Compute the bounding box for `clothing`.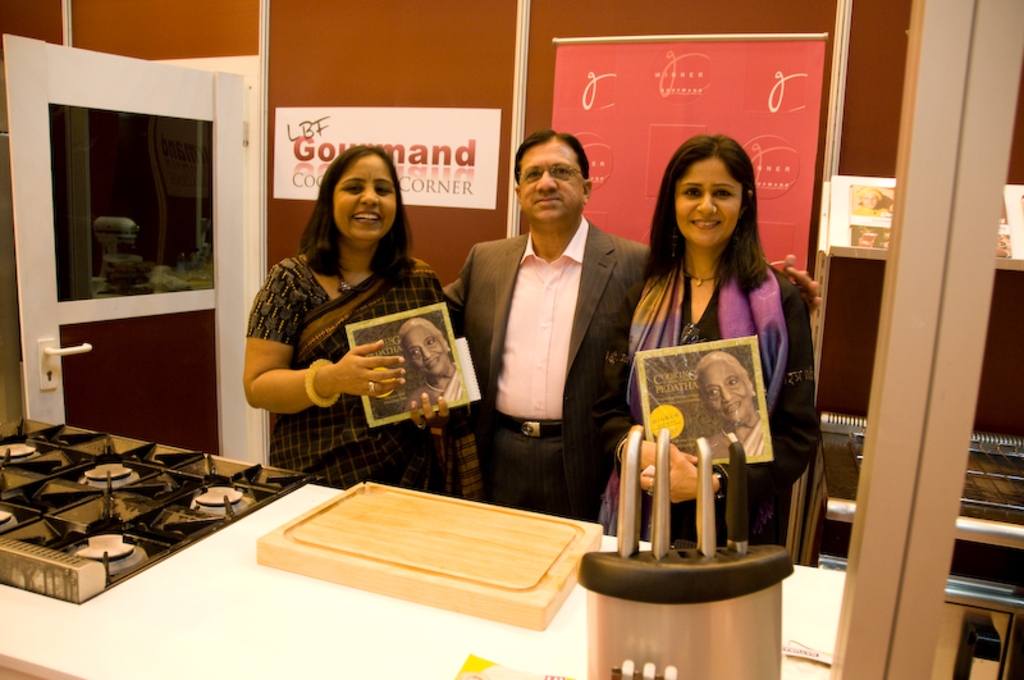
region(238, 214, 477, 465).
